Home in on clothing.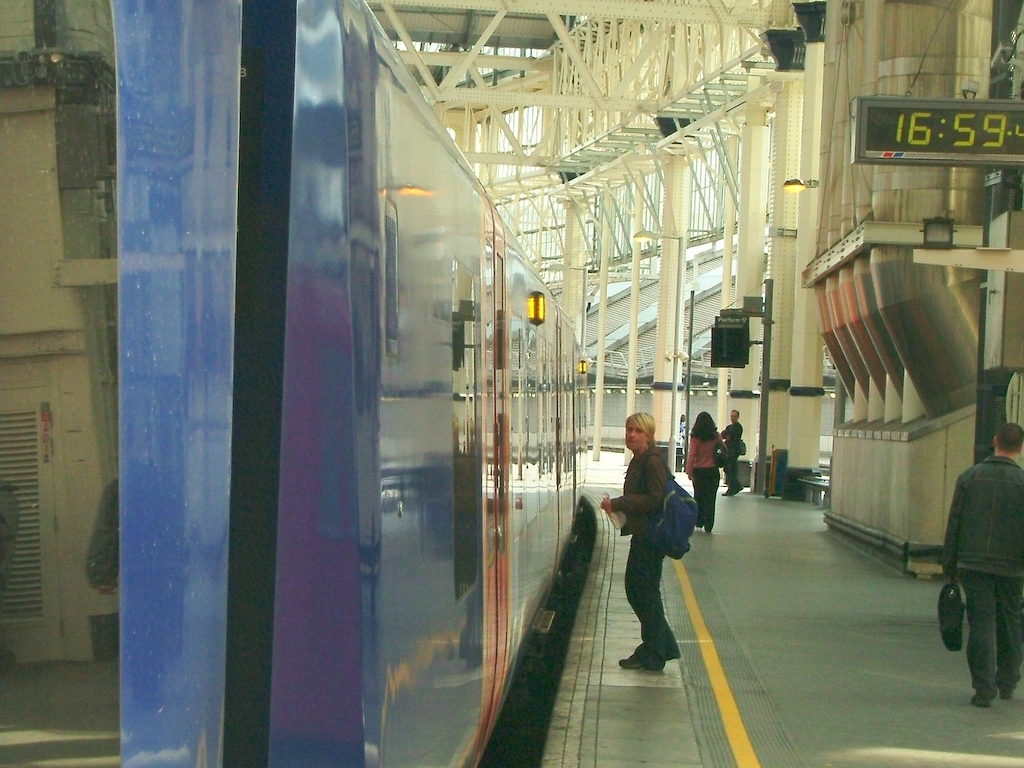
Homed in at region(610, 450, 685, 643).
